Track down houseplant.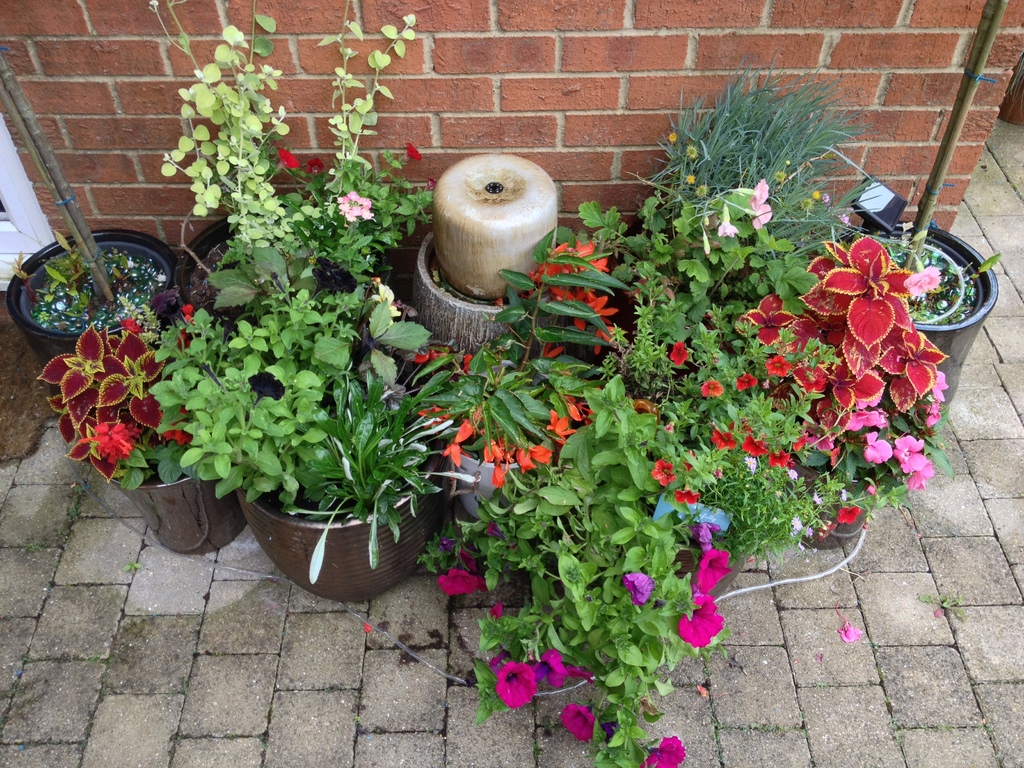
Tracked to l=175, t=314, r=483, b=603.
